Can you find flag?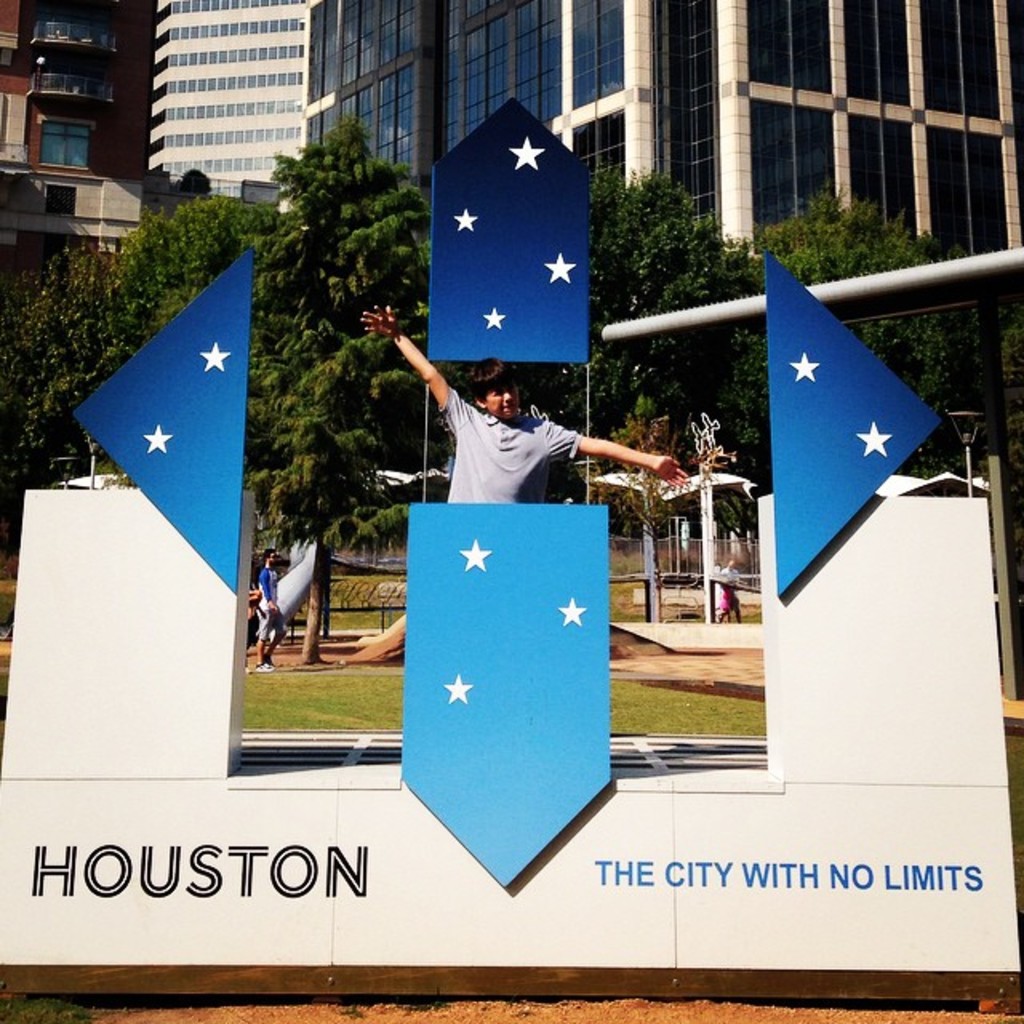
Yes, bounding box: <region>387, 501, 610, 885</region>.
